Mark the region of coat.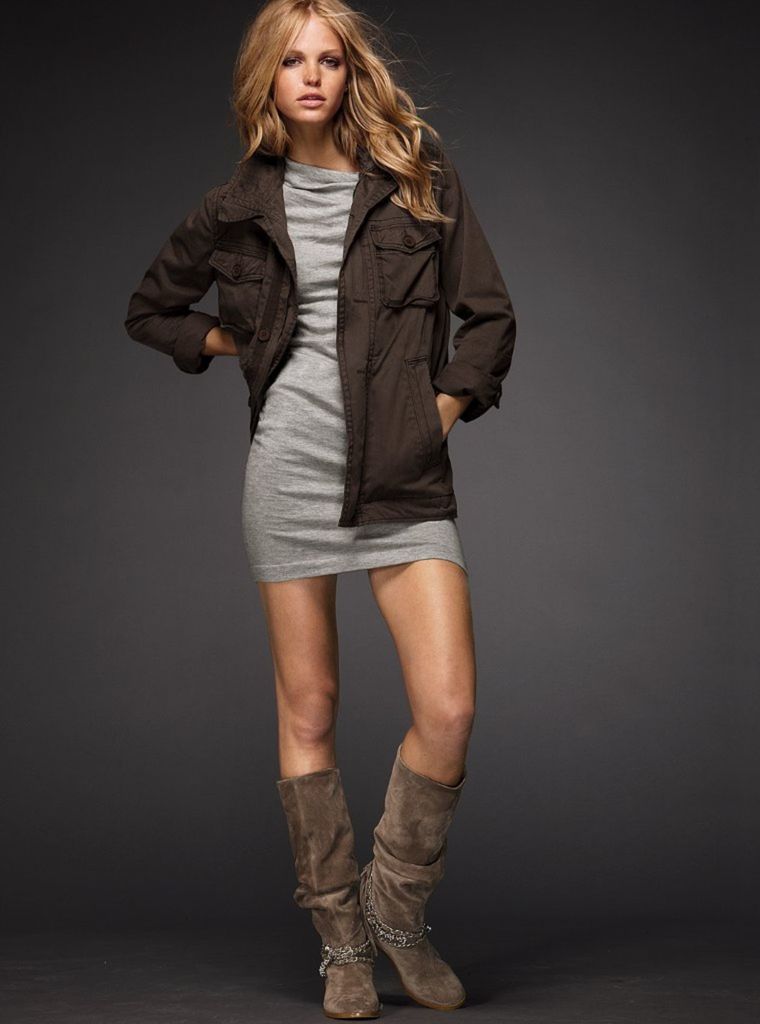
Region: 131,92,518,524.
